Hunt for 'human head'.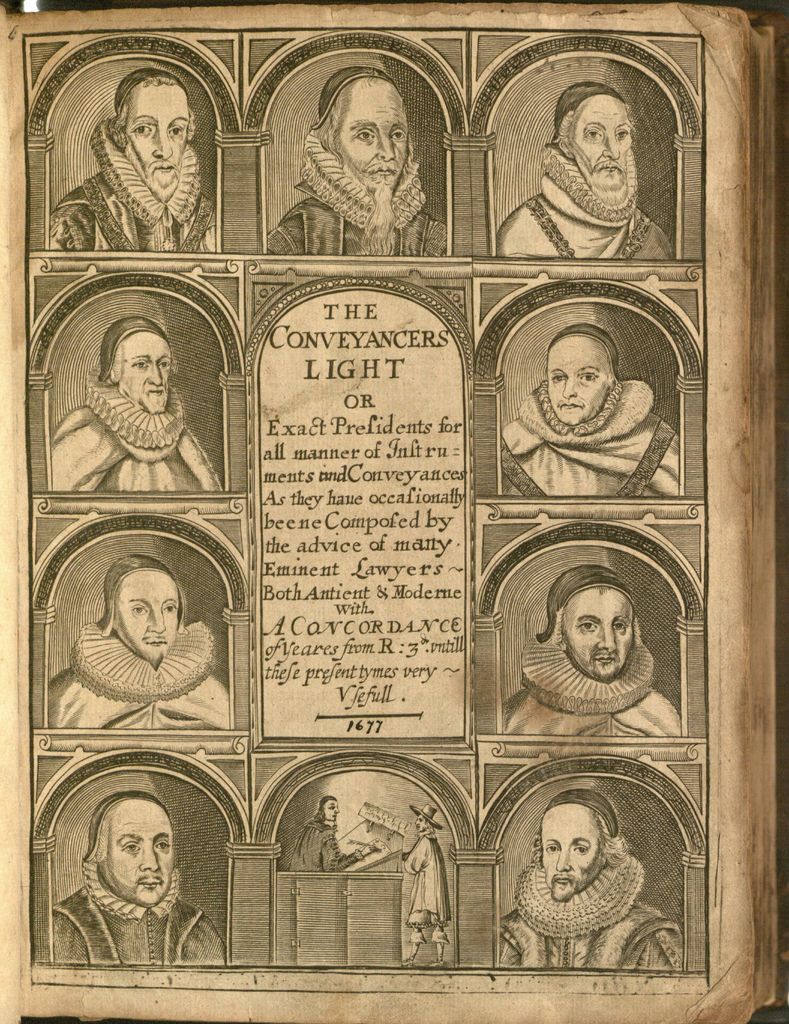
Hunted down at [541, 323, 622, 424].
